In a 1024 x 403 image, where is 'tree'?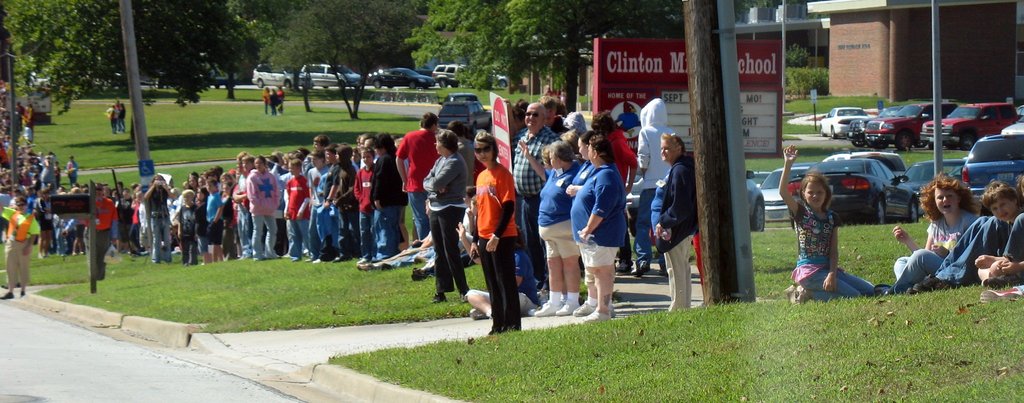
{"x1": 0, "y1": 0, "x2": 264, "y2": 106}.
